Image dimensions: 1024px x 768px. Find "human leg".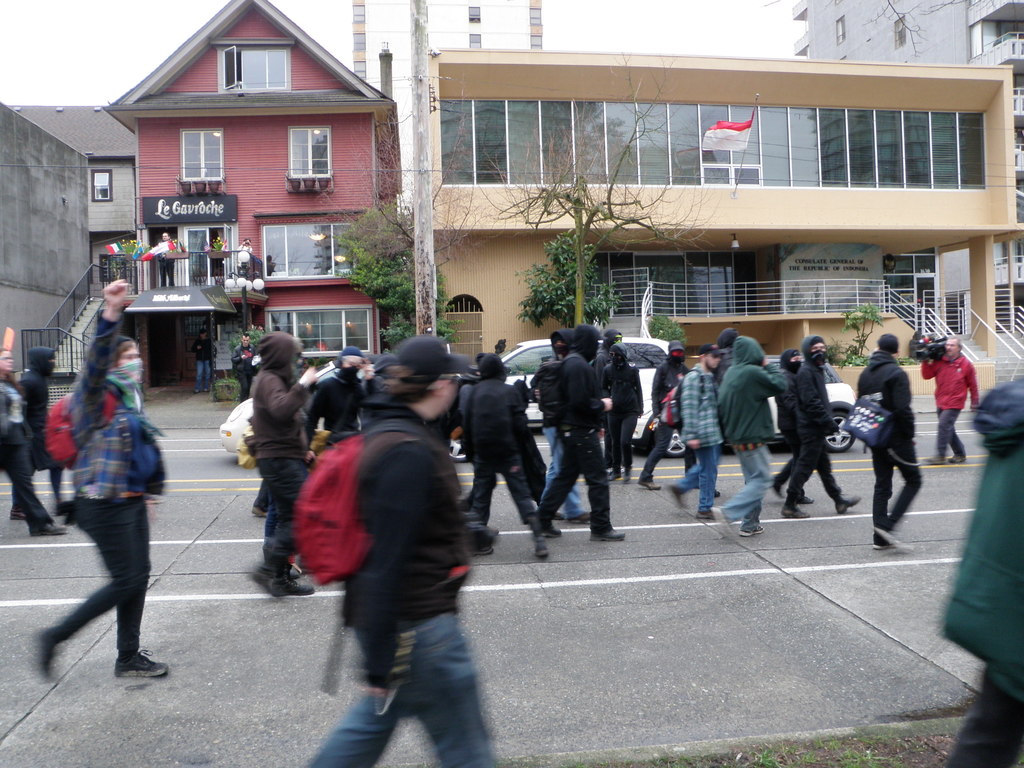
x1=49 y1=500 x2=141 y2=678.
